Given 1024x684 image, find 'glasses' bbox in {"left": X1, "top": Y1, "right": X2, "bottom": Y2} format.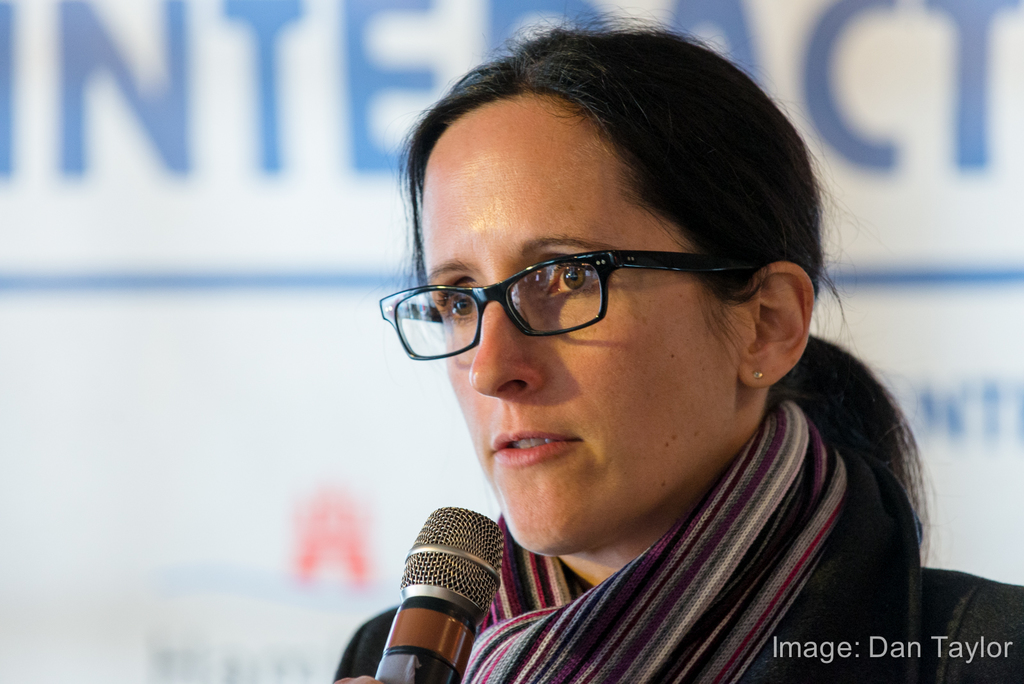
{"left": 394, "top": 233, "right": 776, "bottom": 355}.
